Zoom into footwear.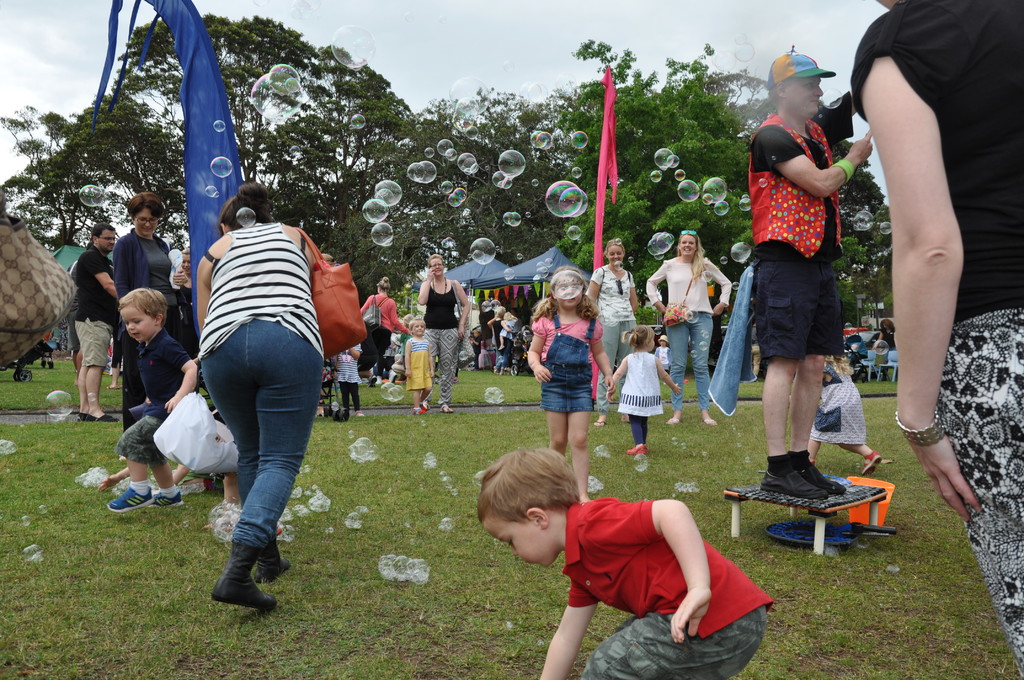
Zoom target: crop(41, 364, 45, 371).
